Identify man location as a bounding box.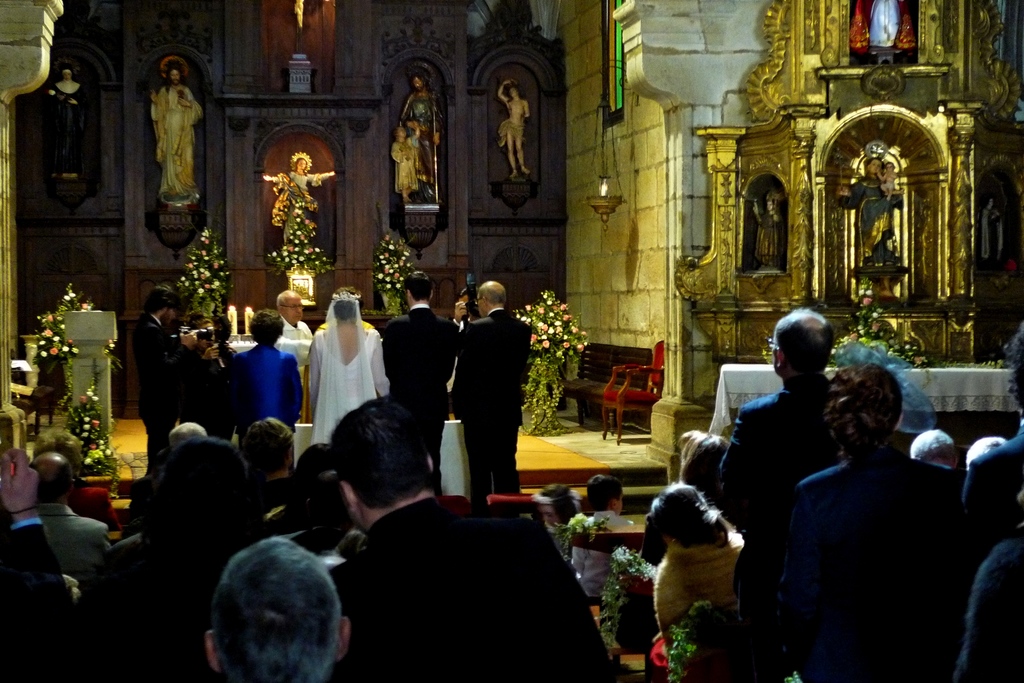
<box>324,392,614,682</box>.
